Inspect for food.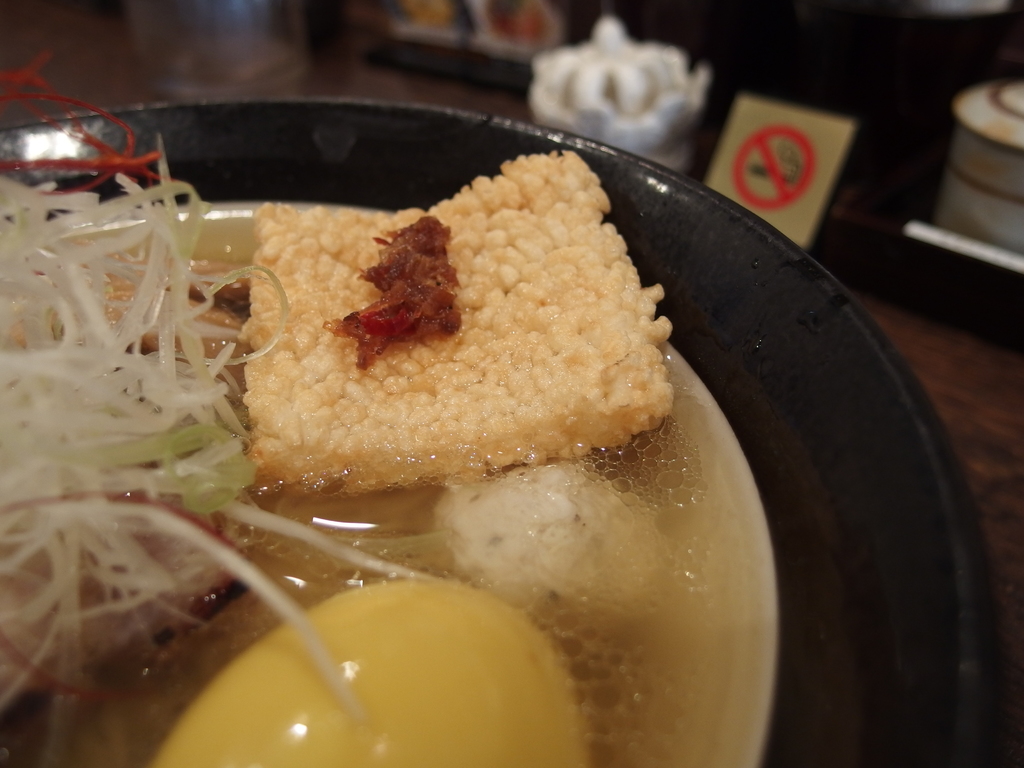
Inspection: left=153, top=579, right=589, bottom=765.
